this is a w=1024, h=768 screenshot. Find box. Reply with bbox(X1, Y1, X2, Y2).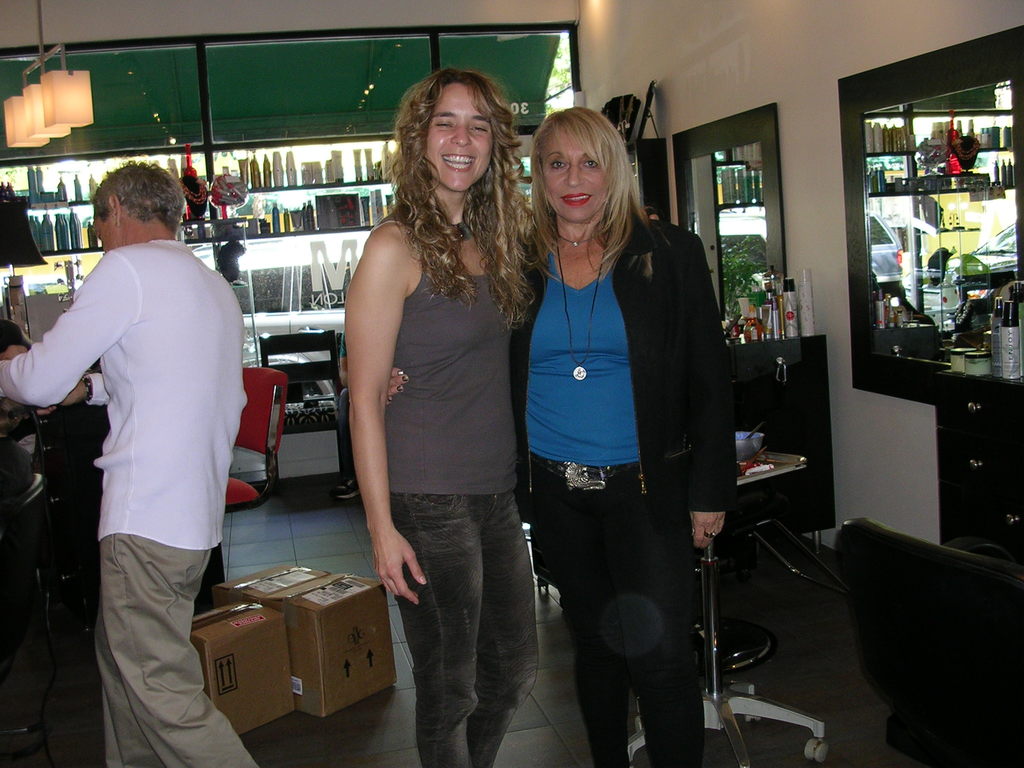
bbox(264, 575, 394, 716).
